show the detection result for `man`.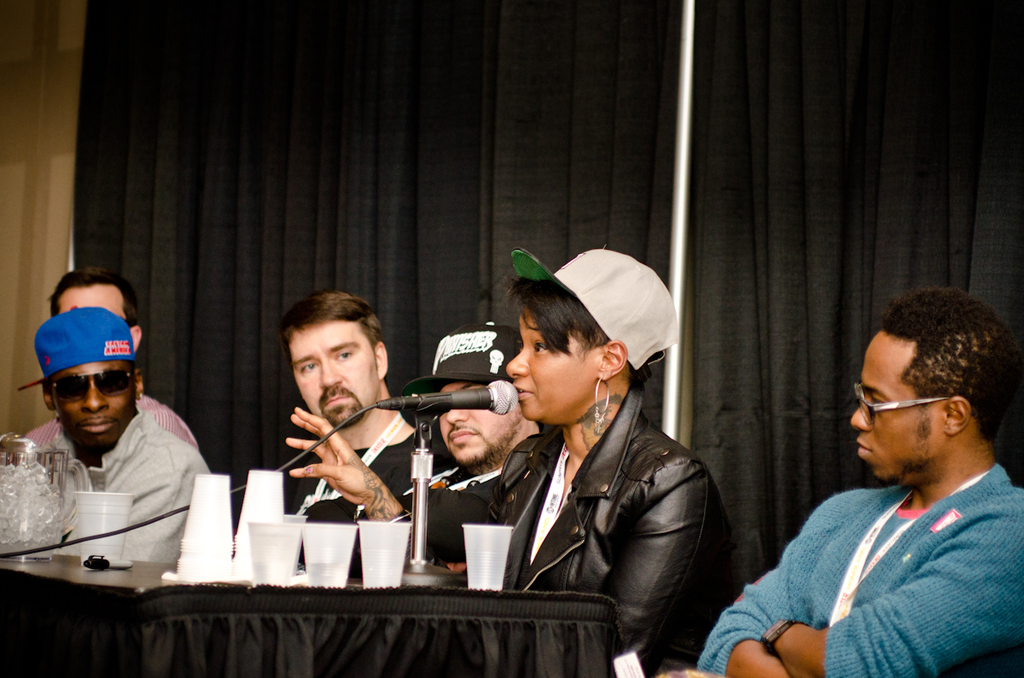
20,268,210,490.
